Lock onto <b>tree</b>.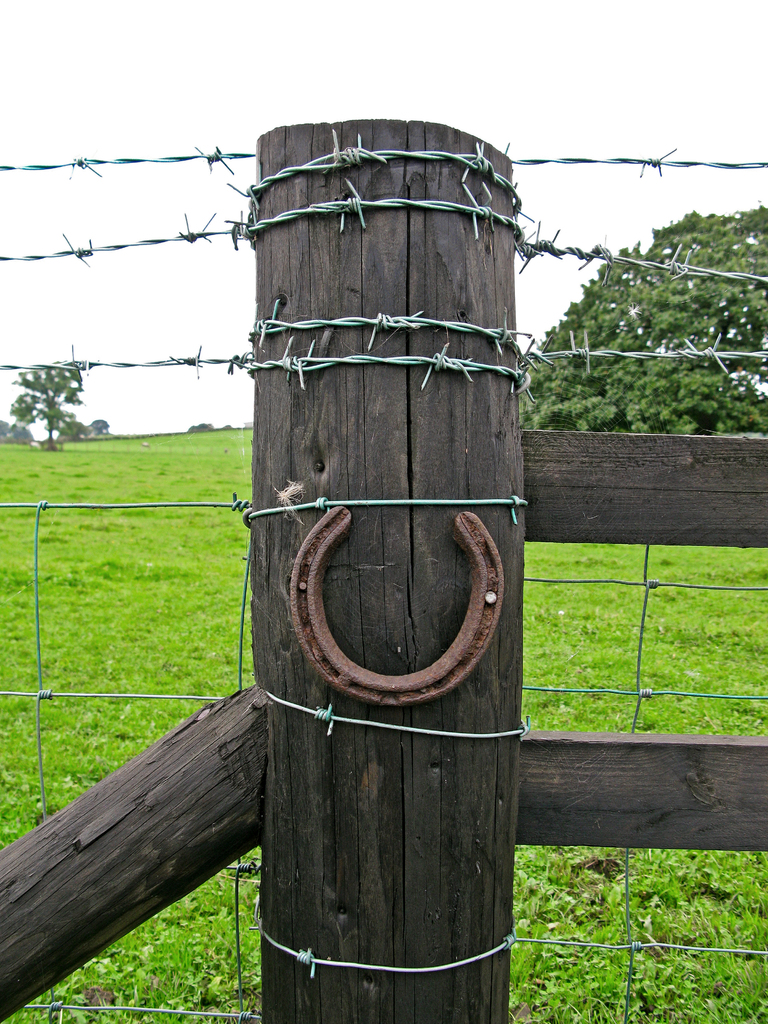
Locked: BBox(6, 337, 91, 430).
